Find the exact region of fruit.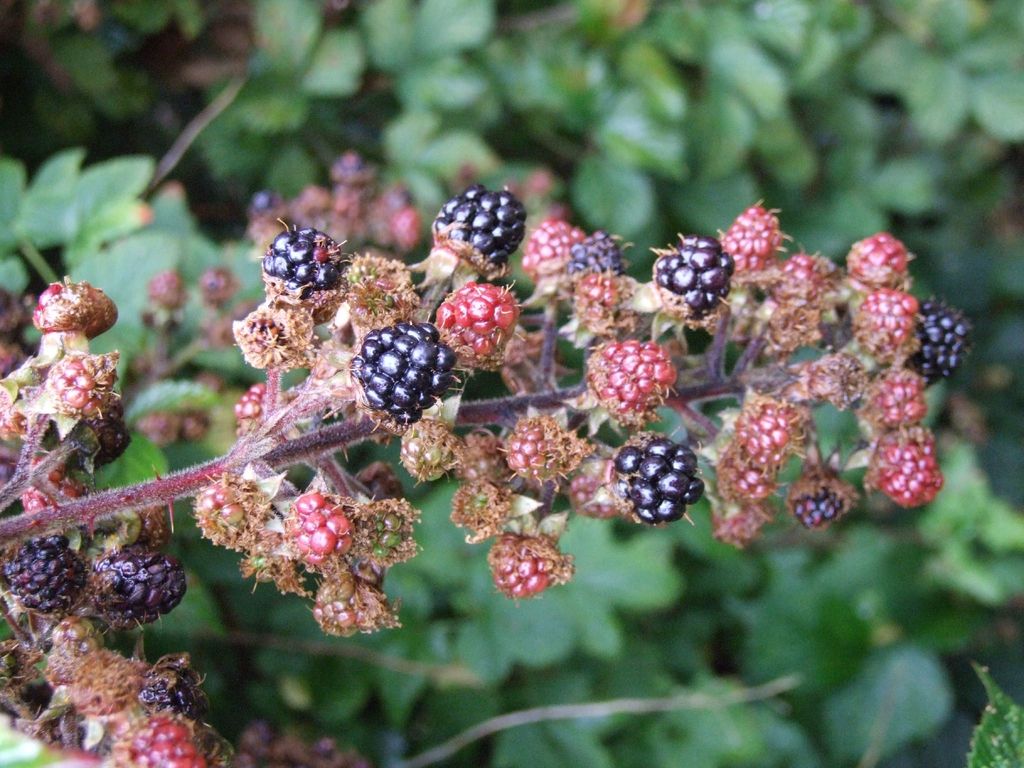
Exact region: 110, 715, 208, 767.
